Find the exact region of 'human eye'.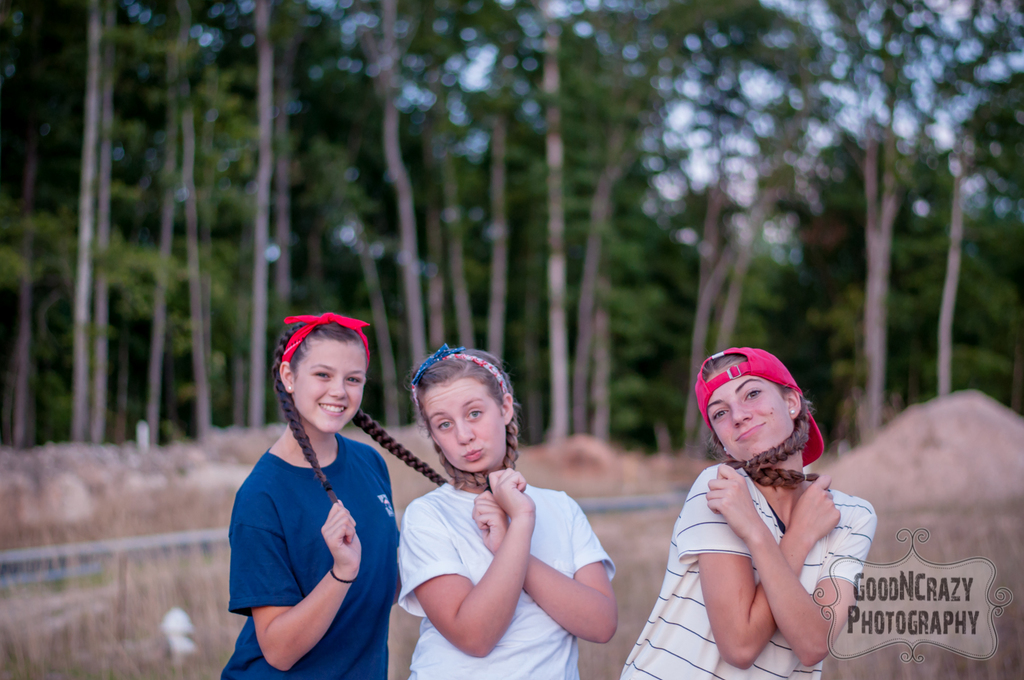
Exact region: [left=741, top=386, right=763, bottom=401].
